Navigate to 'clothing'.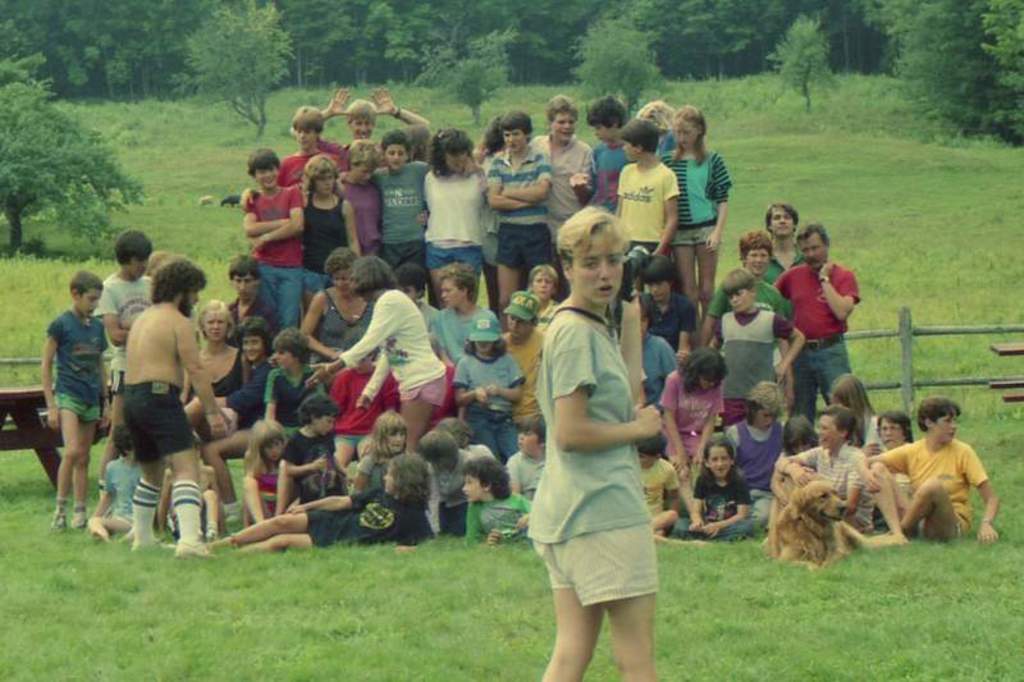
Navigation target: l=457, t=349, r=520, b=457.
